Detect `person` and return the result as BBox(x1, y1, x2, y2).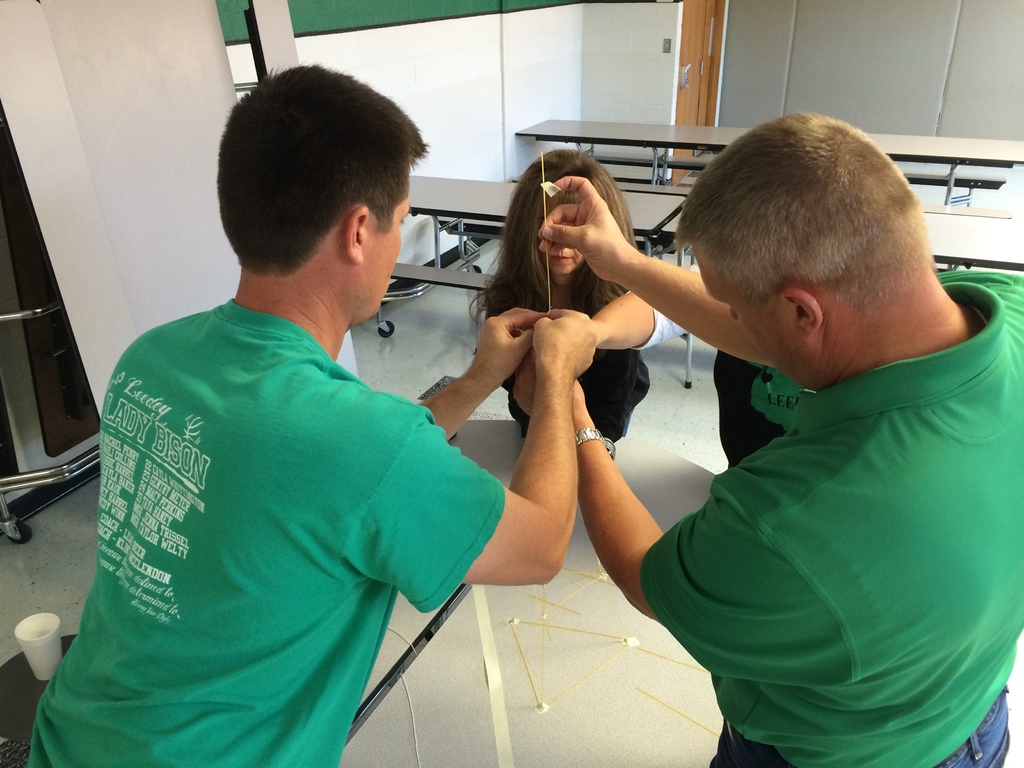
BBox(70, 76, 533, 763).
